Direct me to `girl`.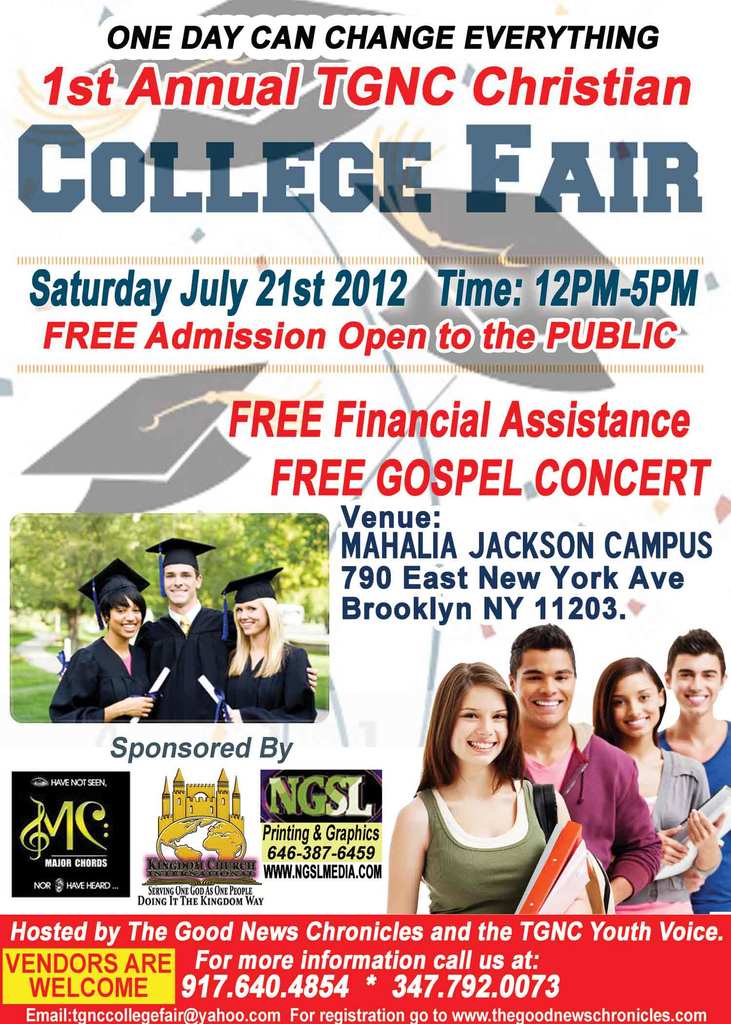
Direction: 387/664/572/918.
